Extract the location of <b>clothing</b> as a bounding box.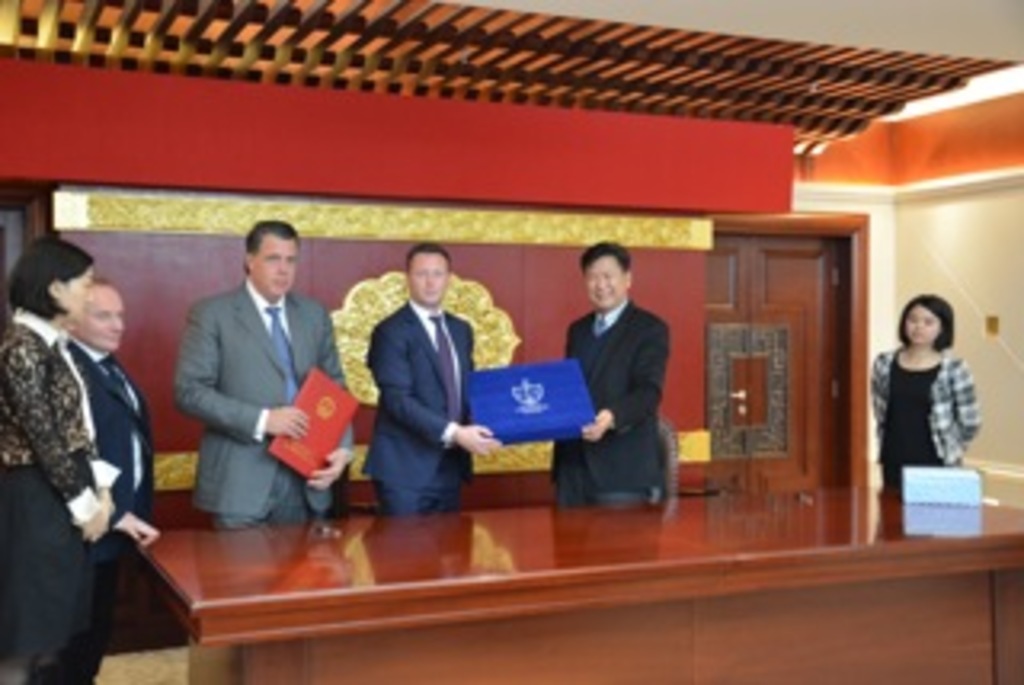
BBox(0, 310, 109, 682).
